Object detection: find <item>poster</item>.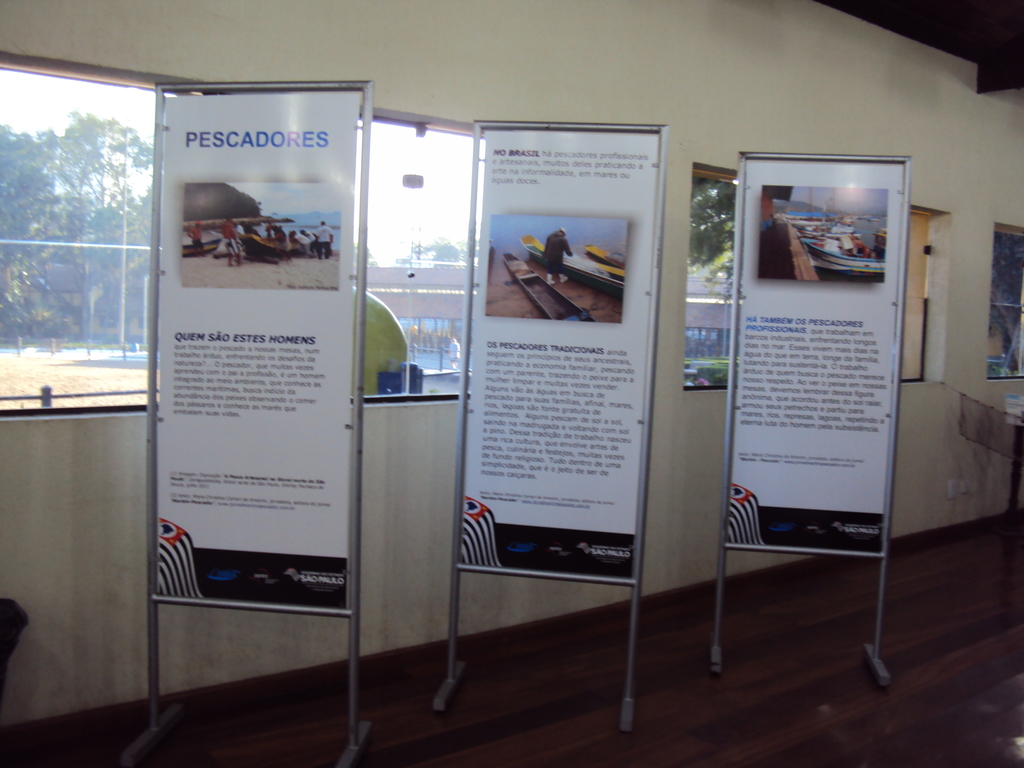
BBox(451, 132, 659, 583).
